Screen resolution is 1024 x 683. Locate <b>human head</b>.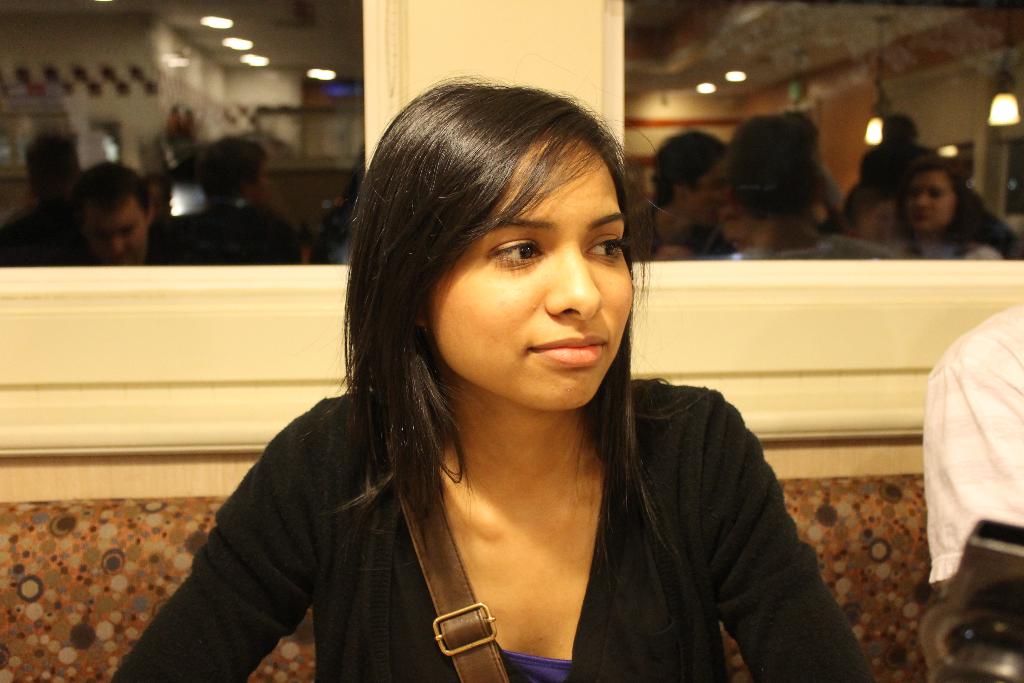
locate(883, 111, 920, 142).
